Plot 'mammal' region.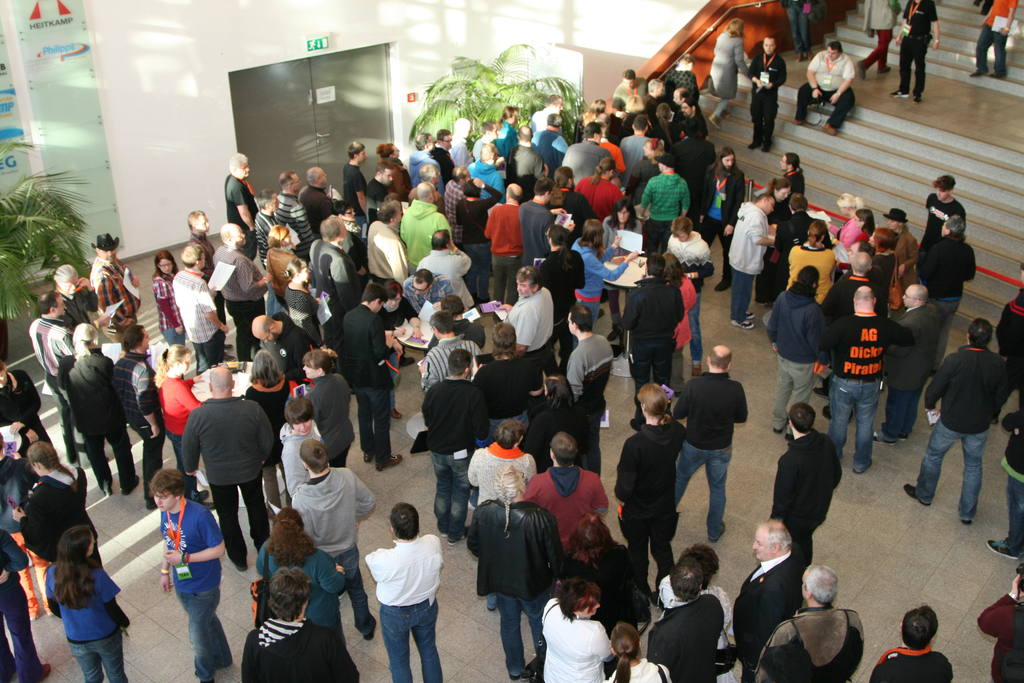
Plotted at select_region(364, 158, 396, 212).
